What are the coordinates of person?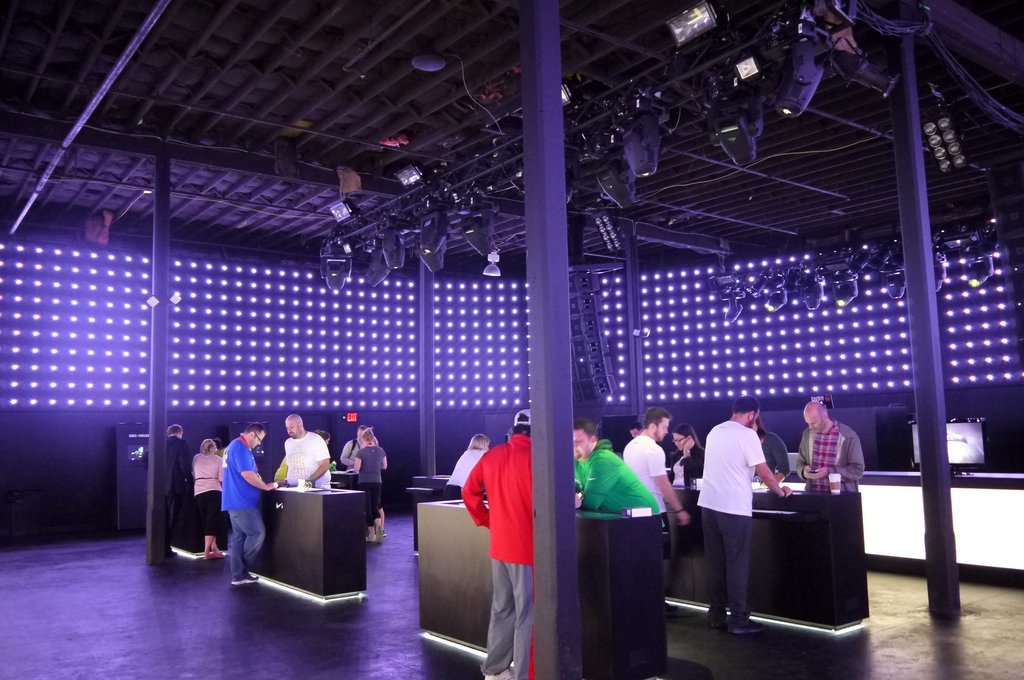
box(278, 411, 334, 487).
